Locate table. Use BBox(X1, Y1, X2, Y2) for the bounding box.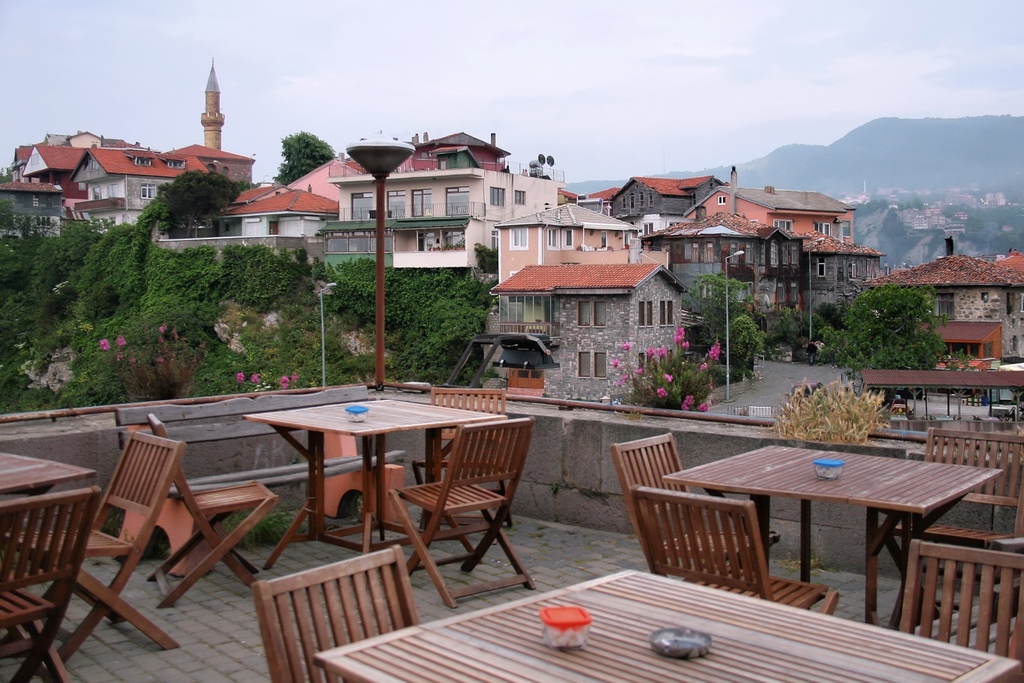
BBox(664, 448, 1001, 644).
